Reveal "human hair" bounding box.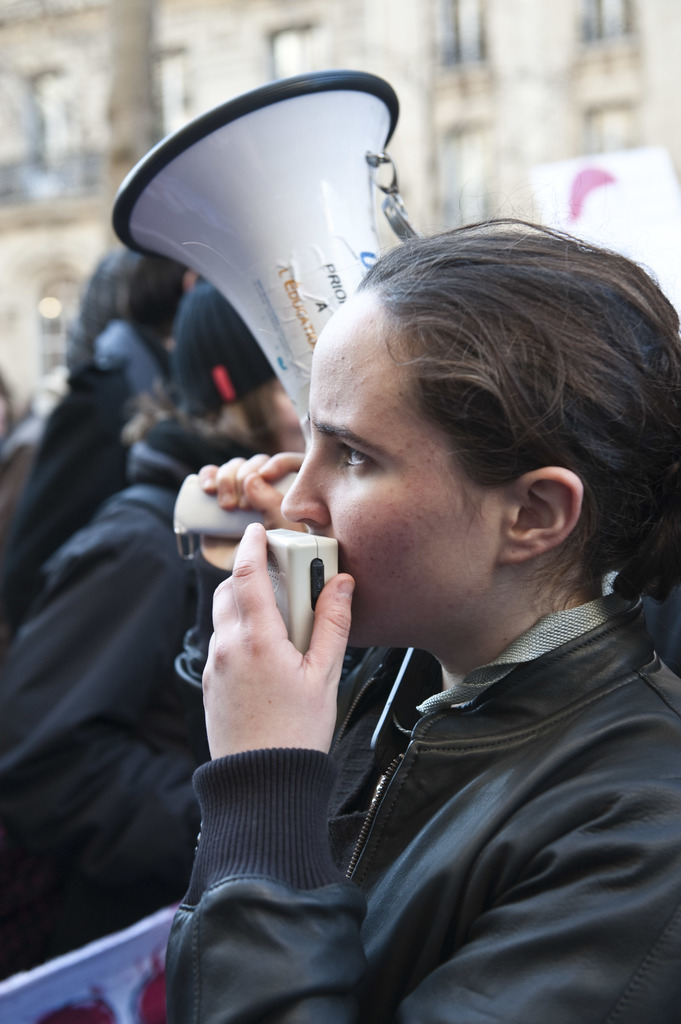
Revealed: crop(302, 204, 643, 636).
